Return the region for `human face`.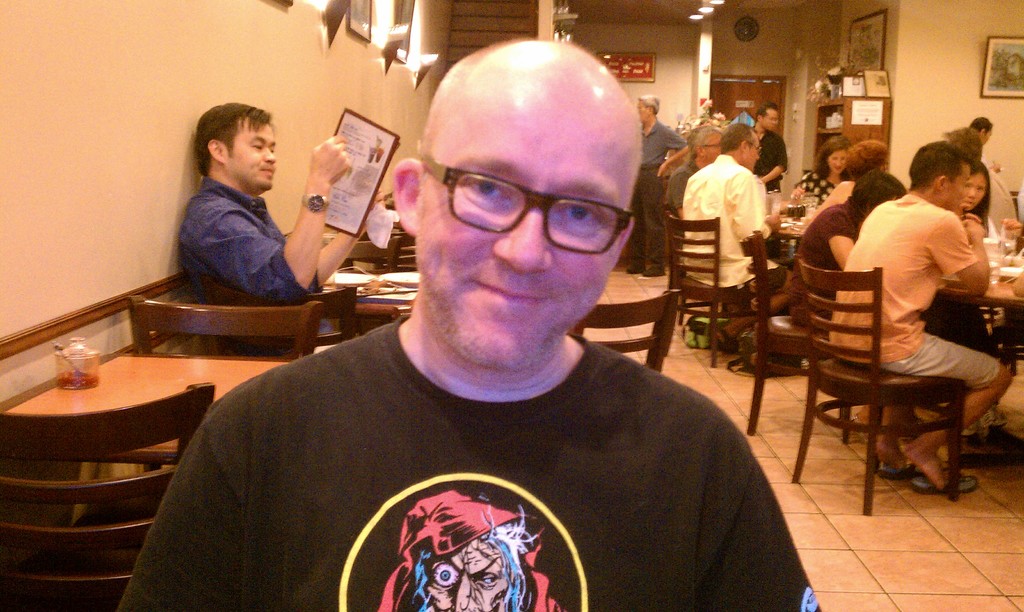
l=636, t=105, r=650, b=124.
